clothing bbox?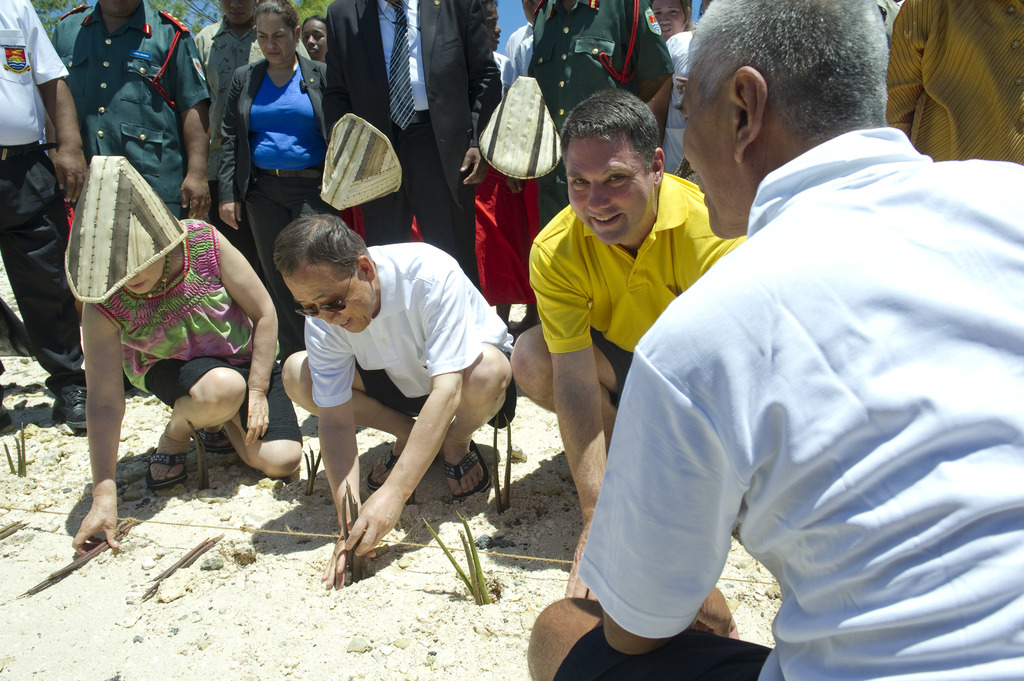
74/214/305/460
